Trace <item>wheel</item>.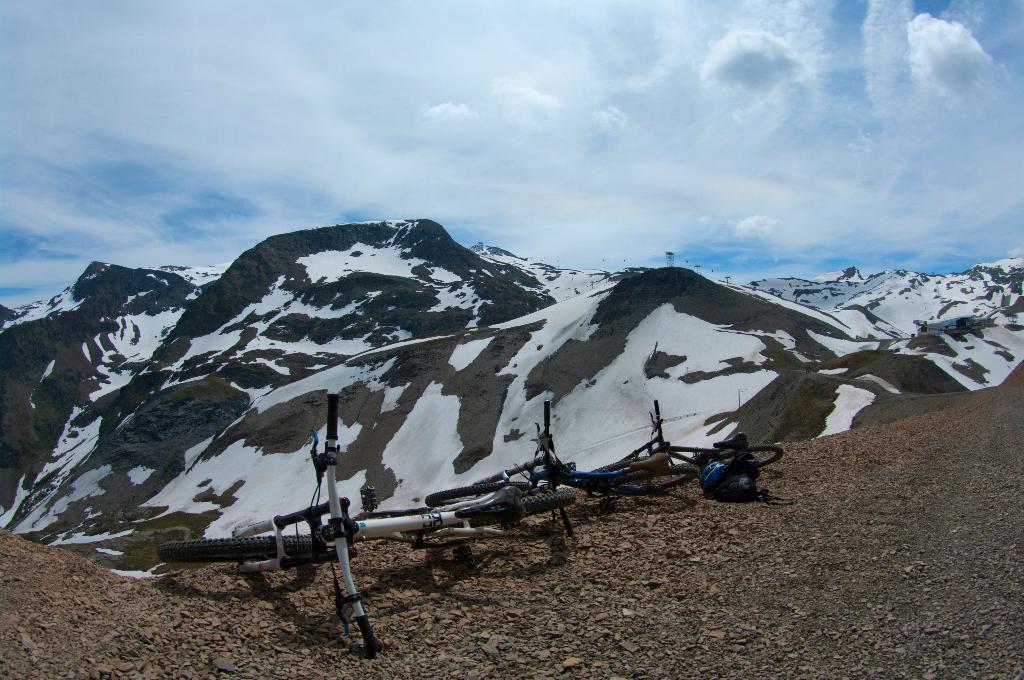
Traced to box=[448, 479, 575, 532].
